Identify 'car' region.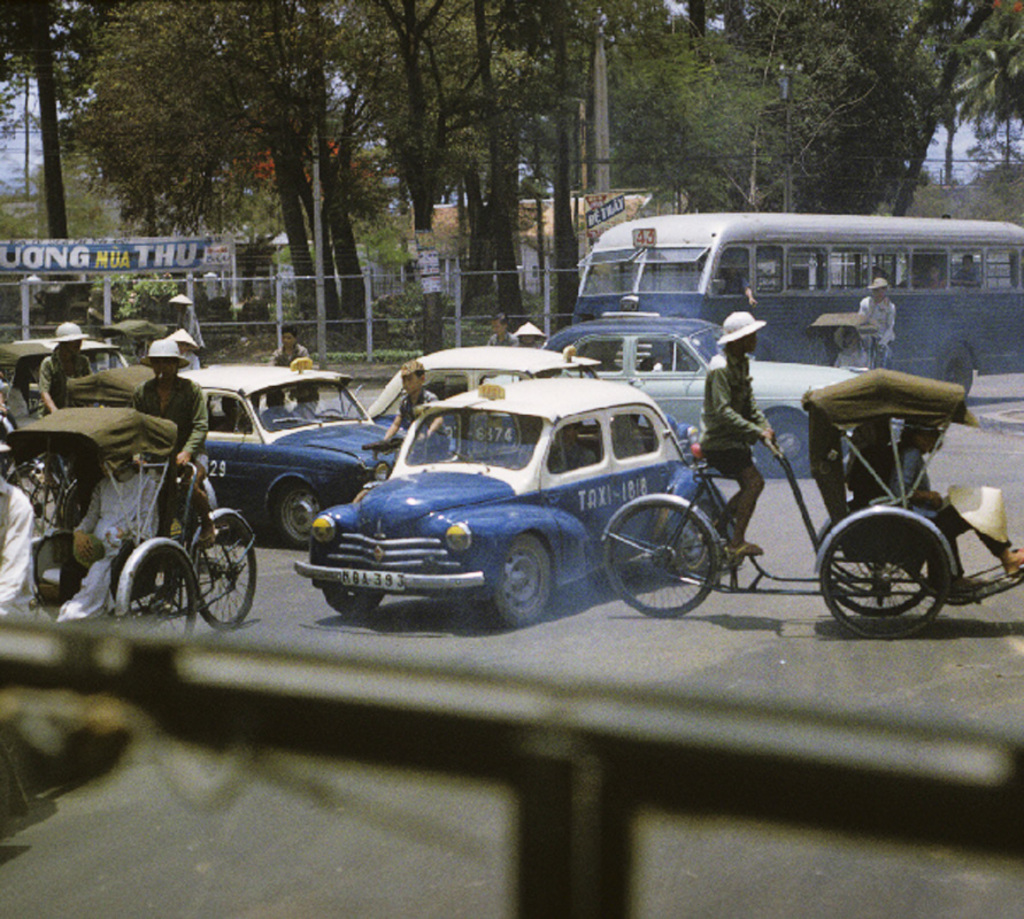
Region: crop(293, 376, 729, 633).
